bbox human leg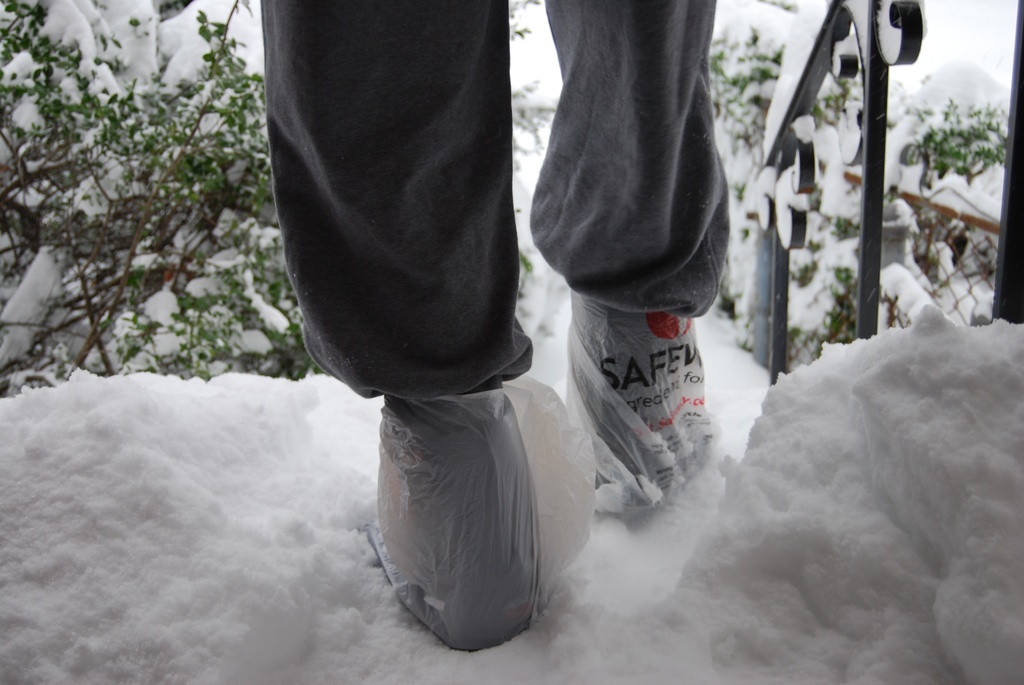
255 0 535 646
